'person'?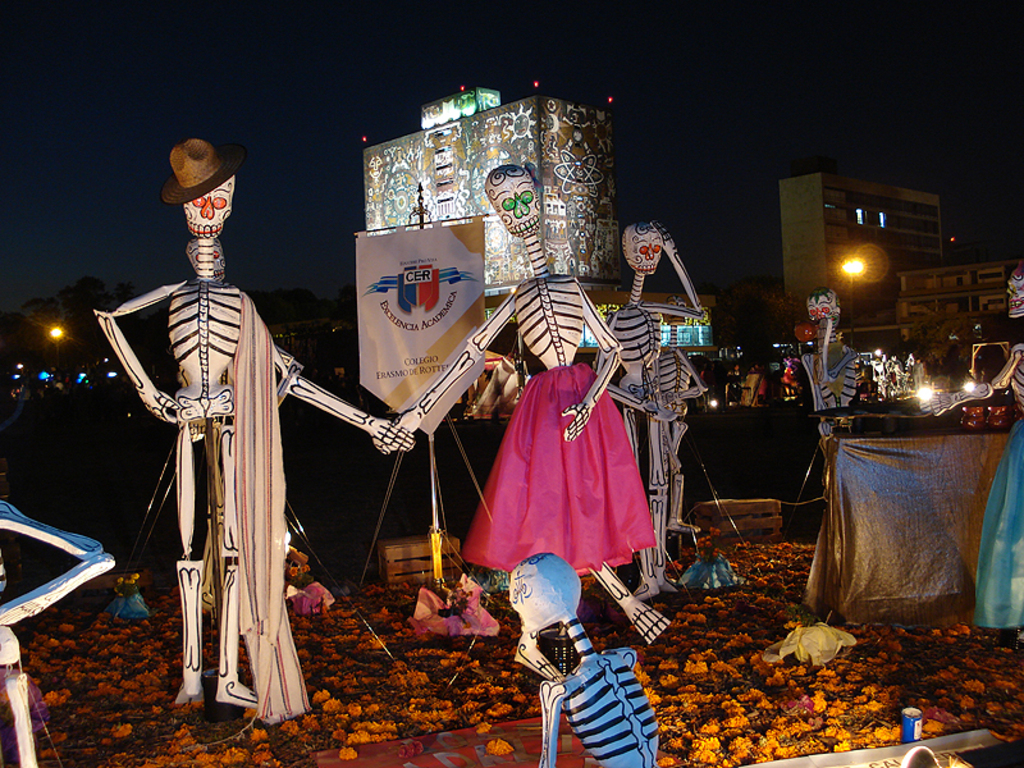
bbox=(919, 262, 1023, 640)
